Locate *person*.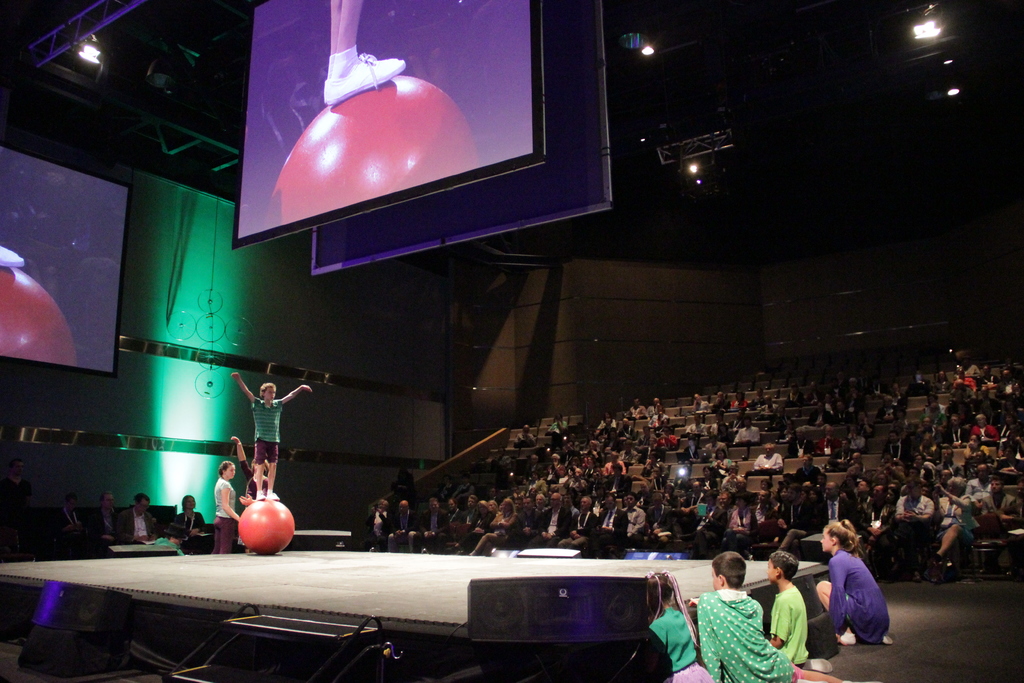
Bounding box: 824, 529, 891, 668.
